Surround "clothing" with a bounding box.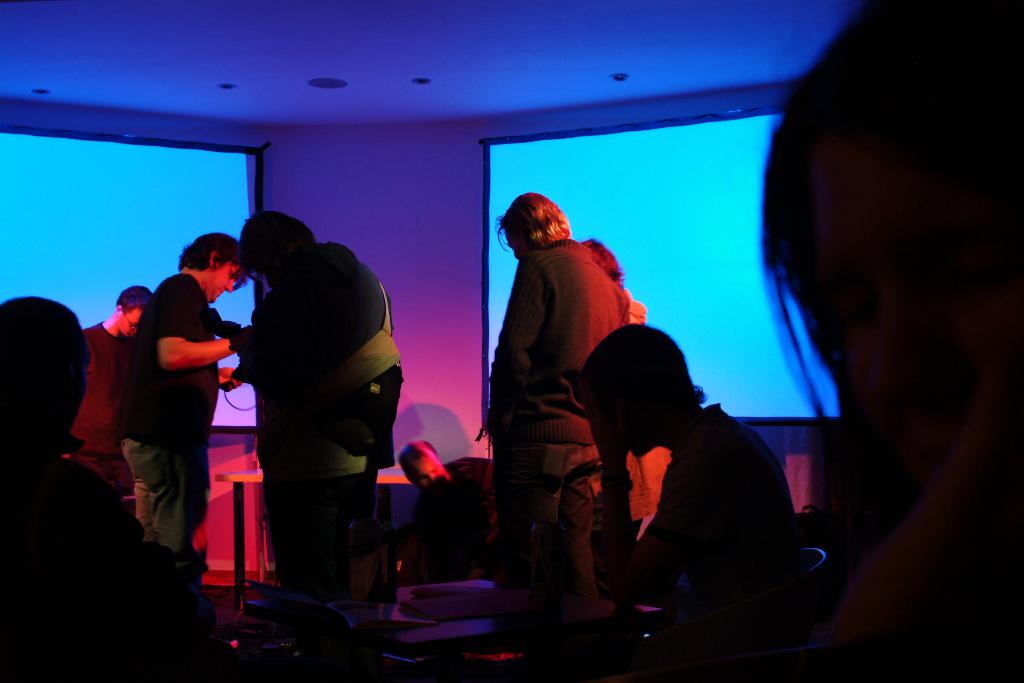
bbox(111, 273, 205, 564).
